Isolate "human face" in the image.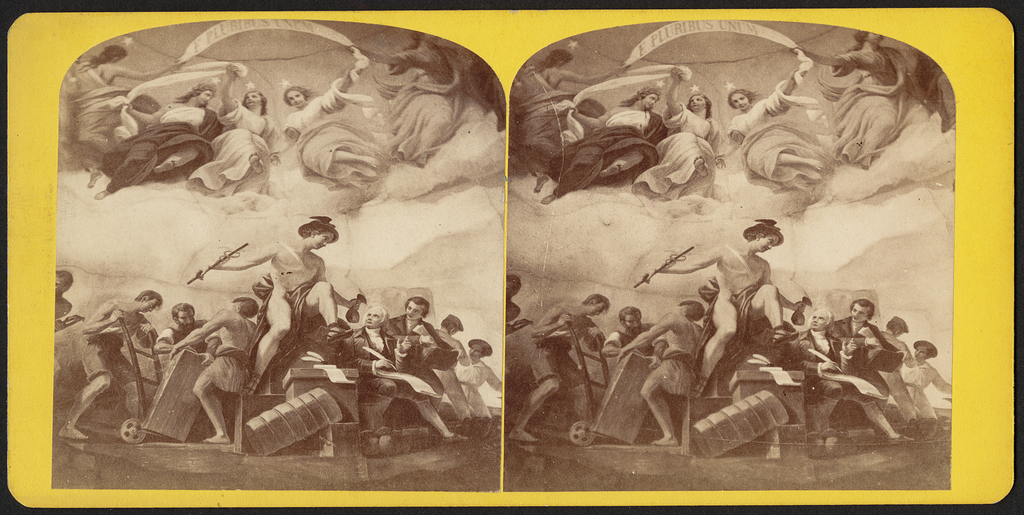
Isolated region: {"x1": 312, "y1": 229, "x2": 333, "y2": 250}.
